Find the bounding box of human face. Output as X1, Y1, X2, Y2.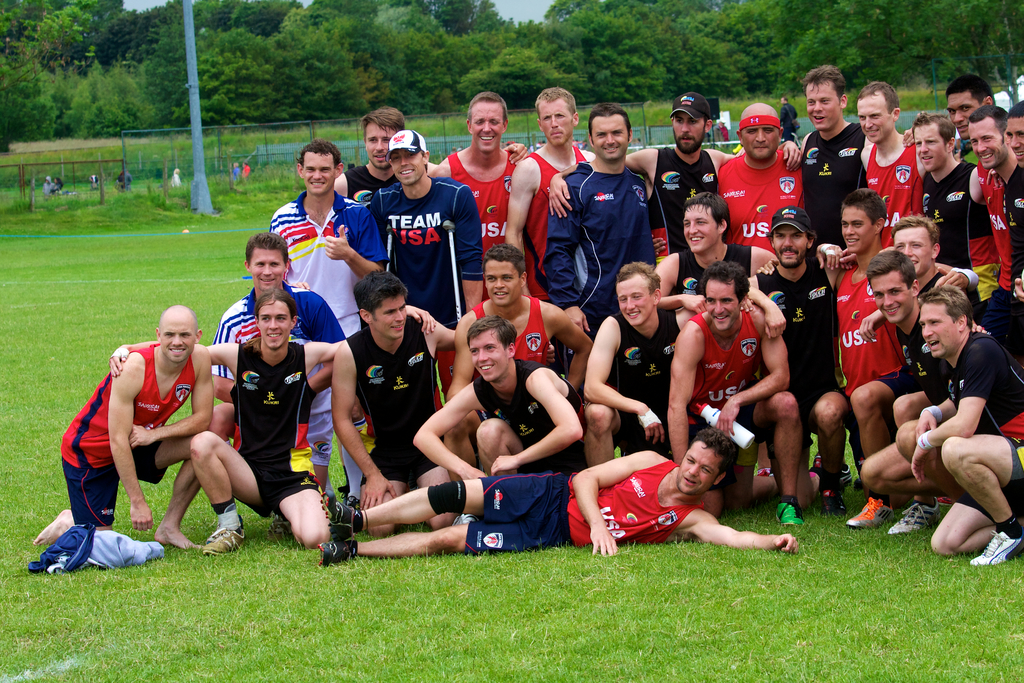
471, 103, 506, 152.
